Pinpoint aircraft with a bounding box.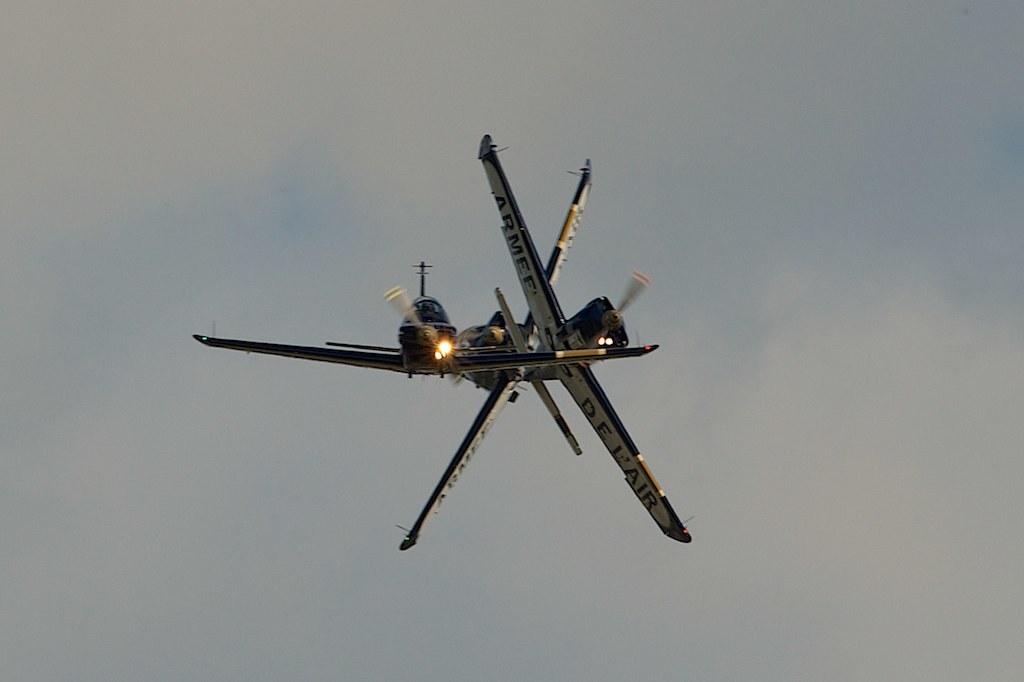
detection(200, 135, 682, 577).
